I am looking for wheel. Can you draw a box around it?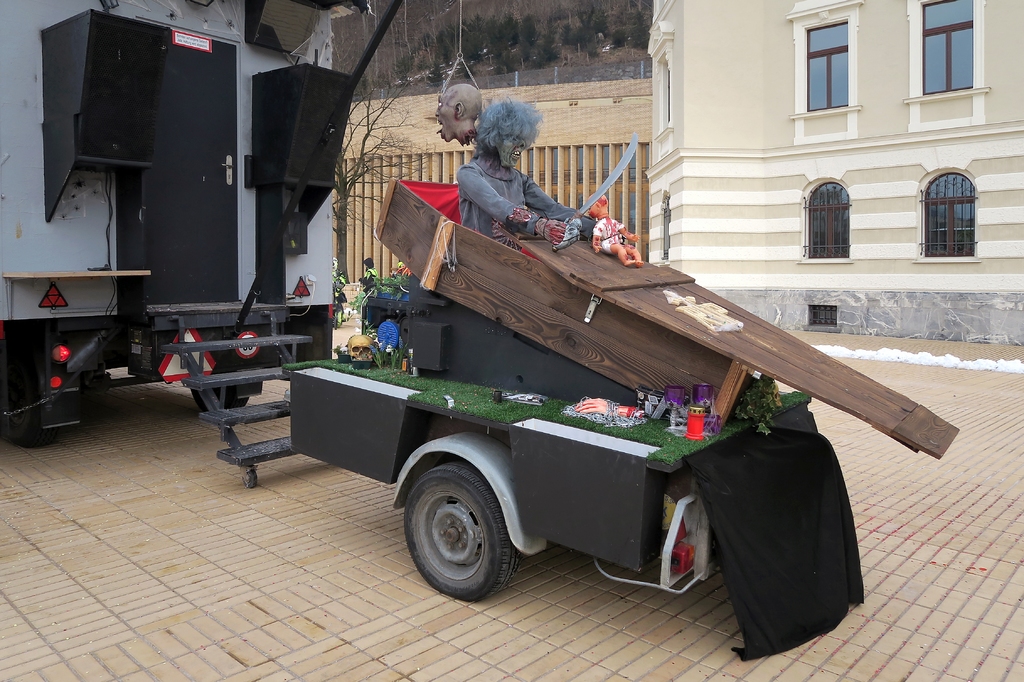
Sure, the bounding box is locate(404, 469, 525, 601).
